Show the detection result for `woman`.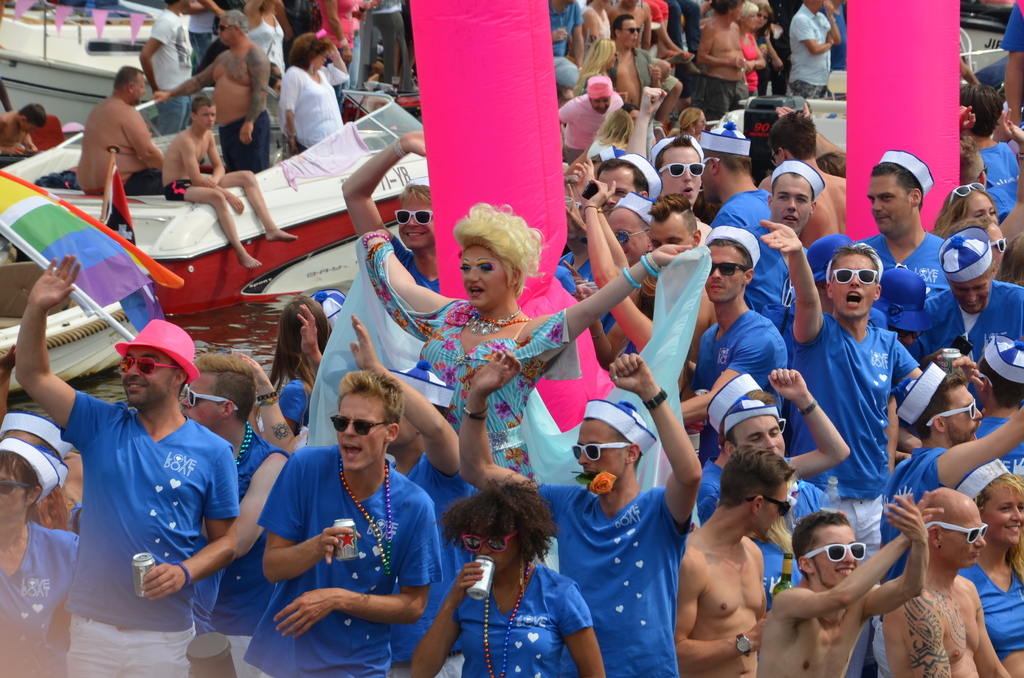
[401,475,611,677].
